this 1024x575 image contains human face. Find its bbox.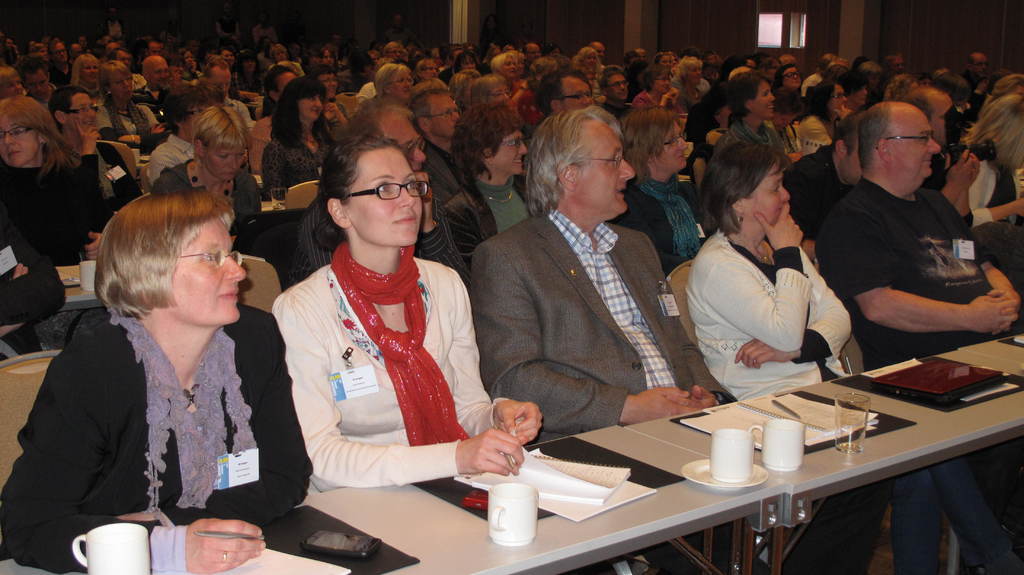
bbox=(563, 79, 591, 107).
